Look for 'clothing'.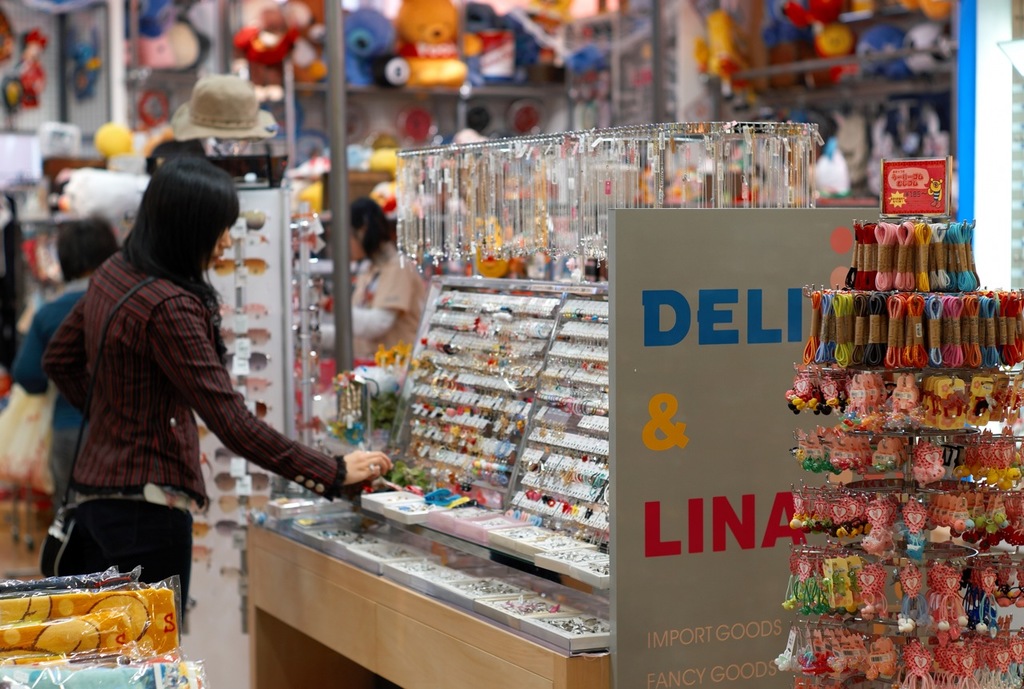
Found: detection(16, 257, 356, 625).
